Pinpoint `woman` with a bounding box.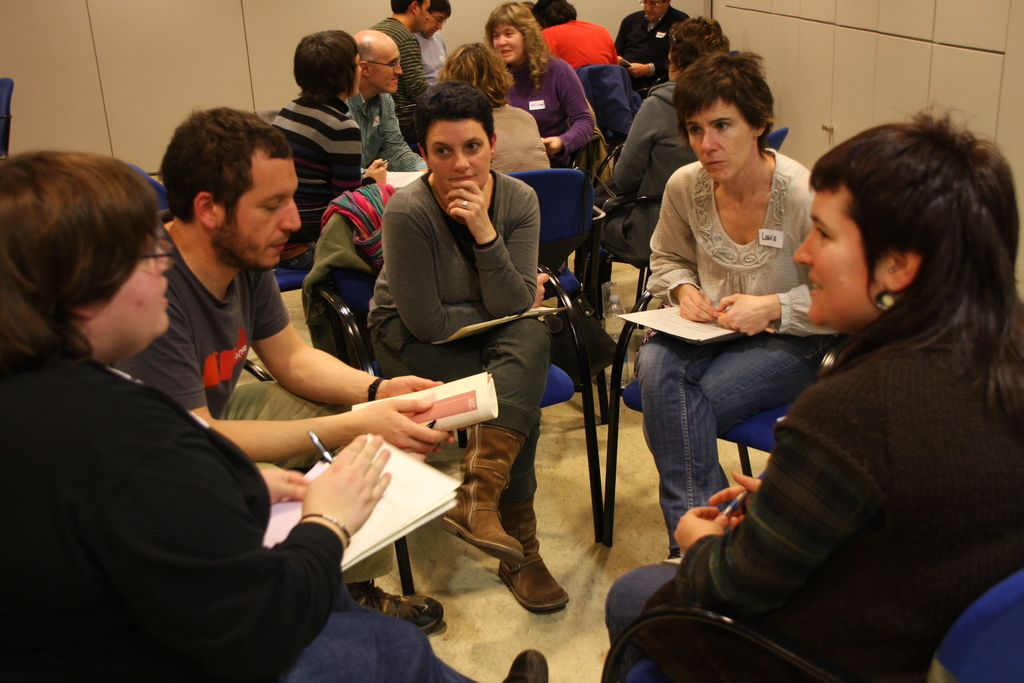
[481, 0, 606, 186].
